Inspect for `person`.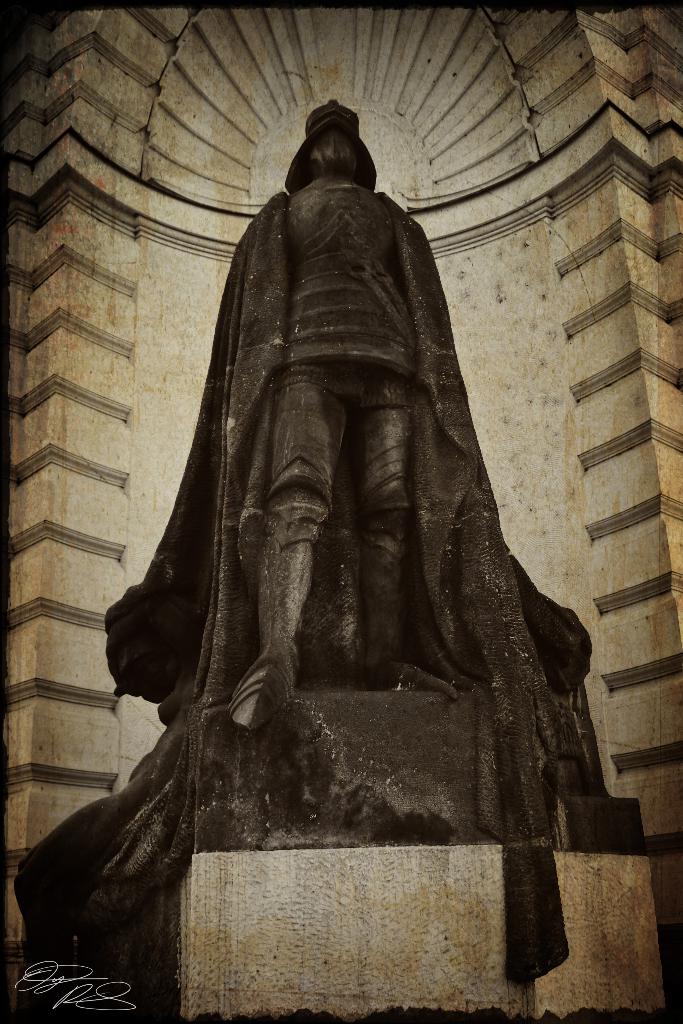
Inspection: 127/100/589/997.
